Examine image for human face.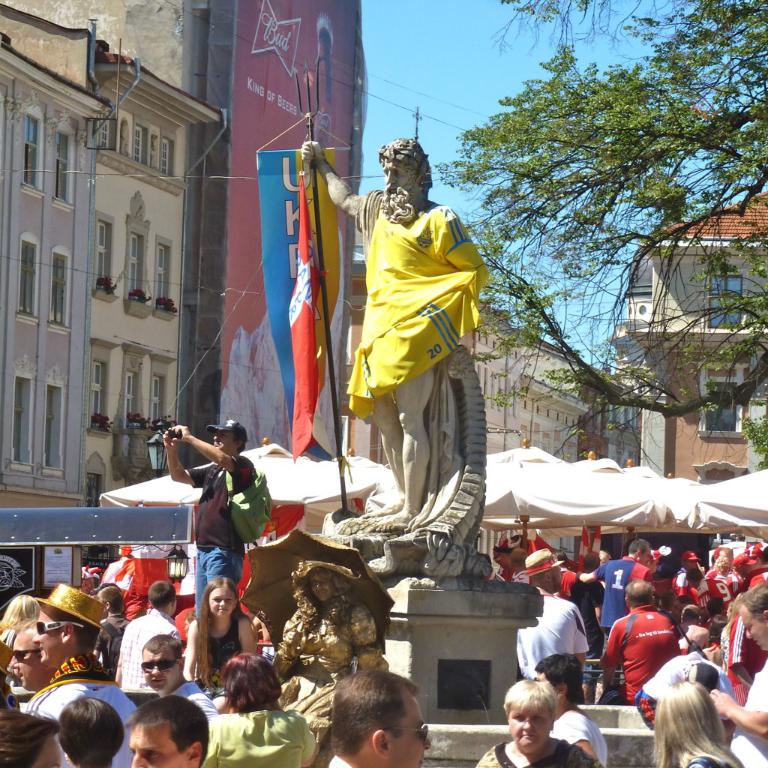
Examination result: <bbox>145, 645, 176, 692</bbox>.
